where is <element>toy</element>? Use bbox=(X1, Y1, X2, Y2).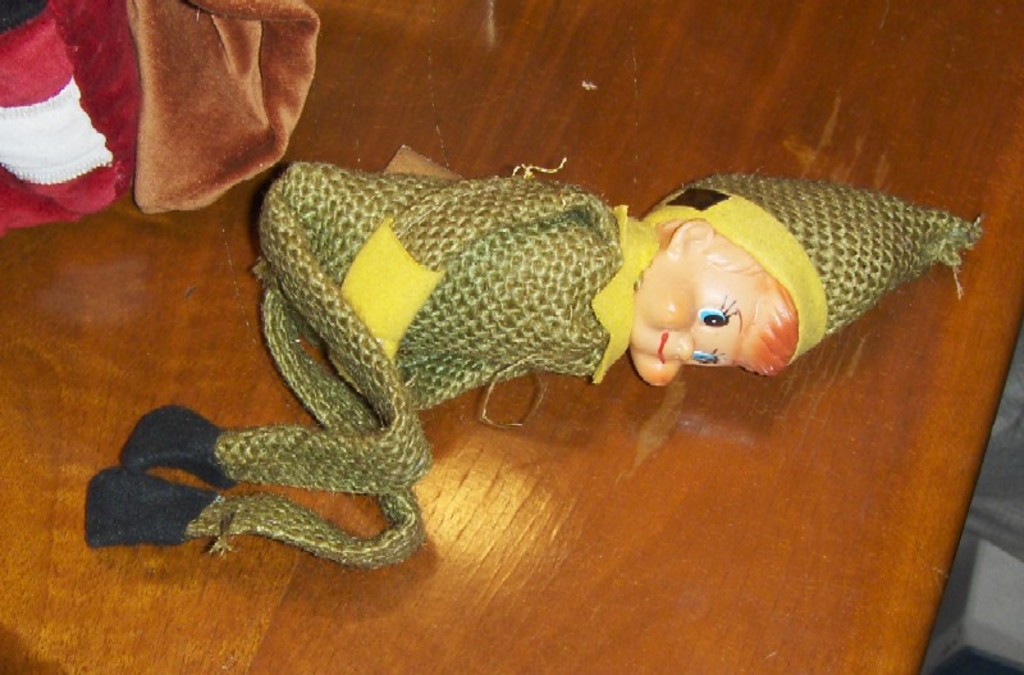
bbox=(200, 174, 941, 606).
